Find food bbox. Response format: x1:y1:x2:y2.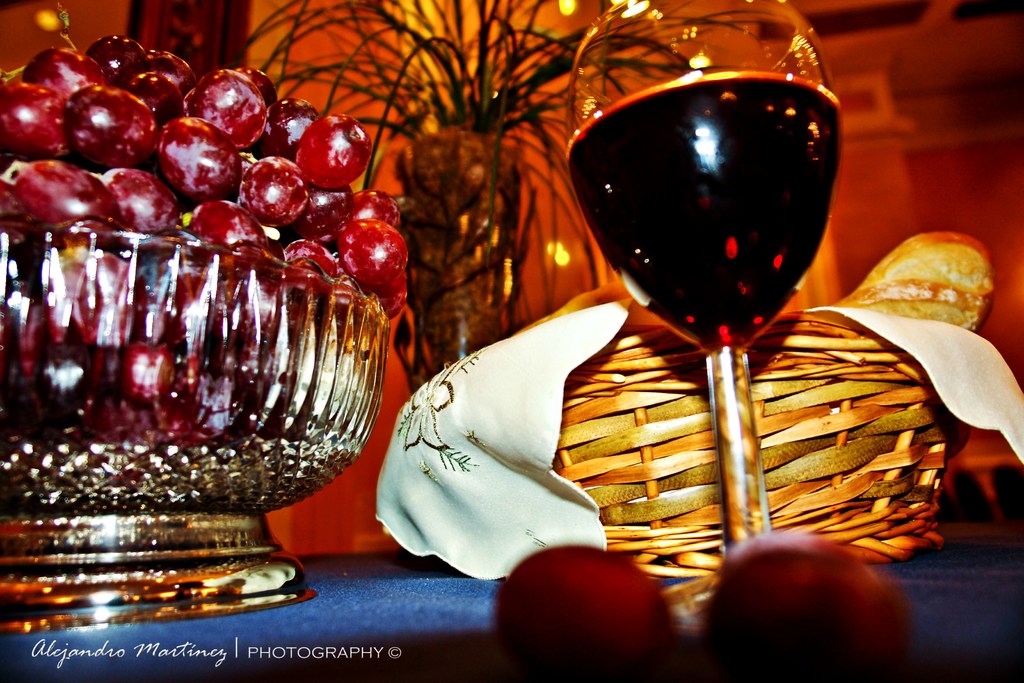
700:532:916:682.
